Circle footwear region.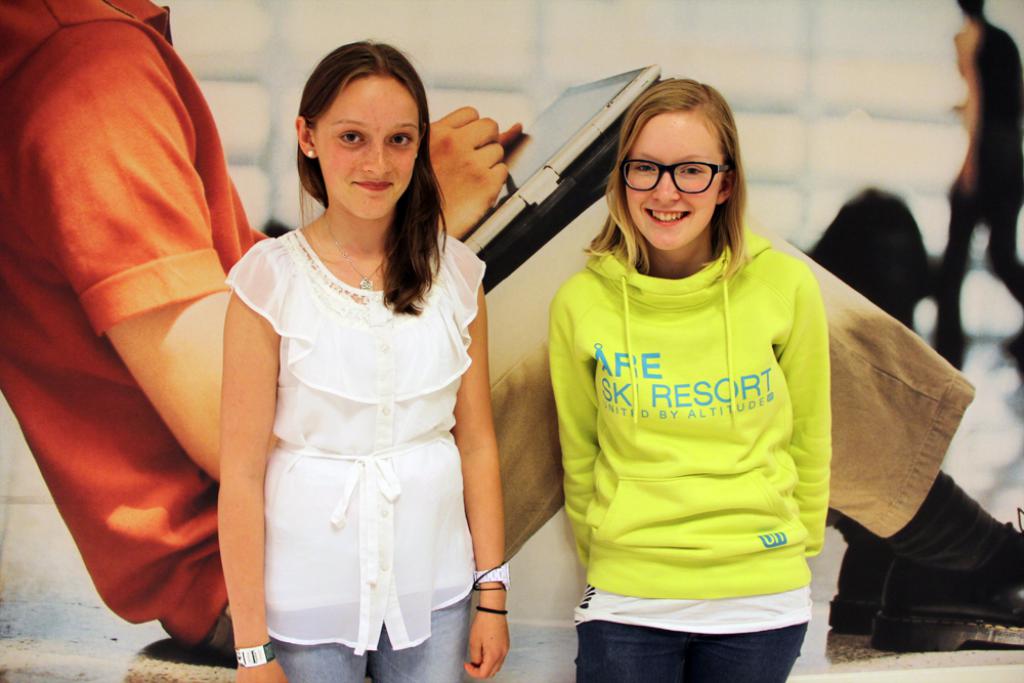
Region: 826:558:896:621.
